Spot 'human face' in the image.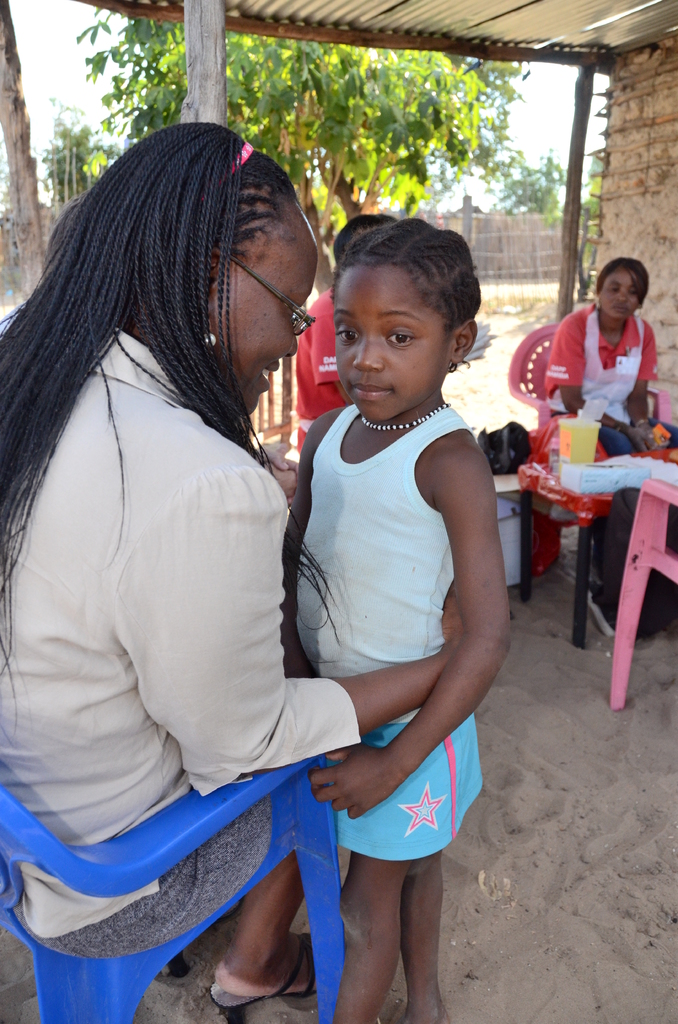
'human face' found at 210,202,317,412.
